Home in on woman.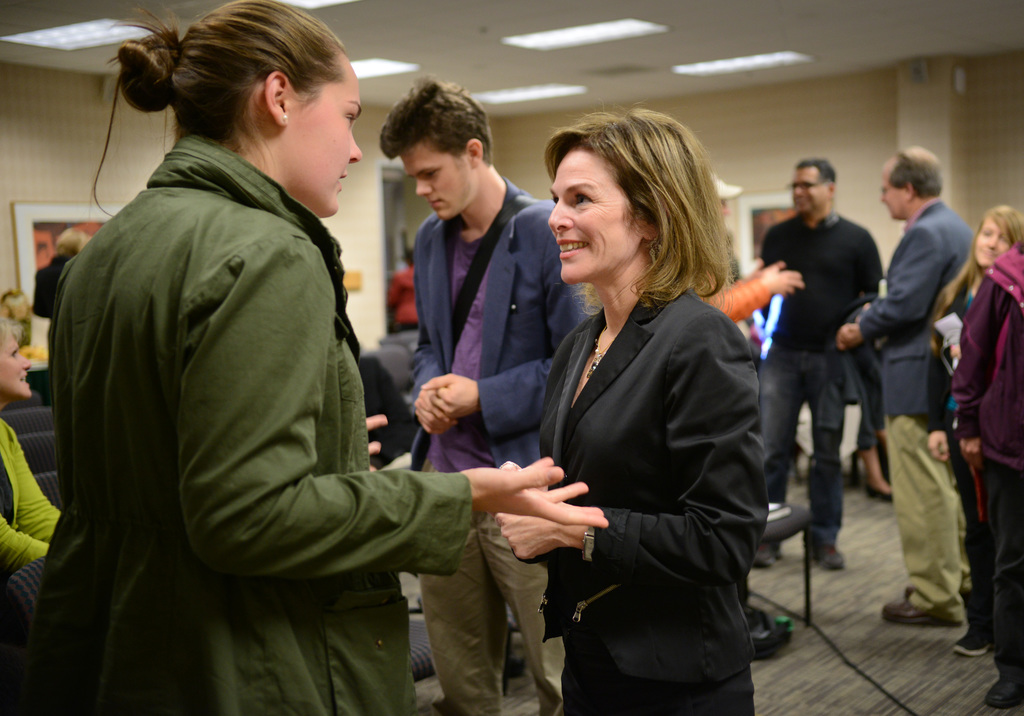
Homed in at box=[22, 0, 605, 715].
